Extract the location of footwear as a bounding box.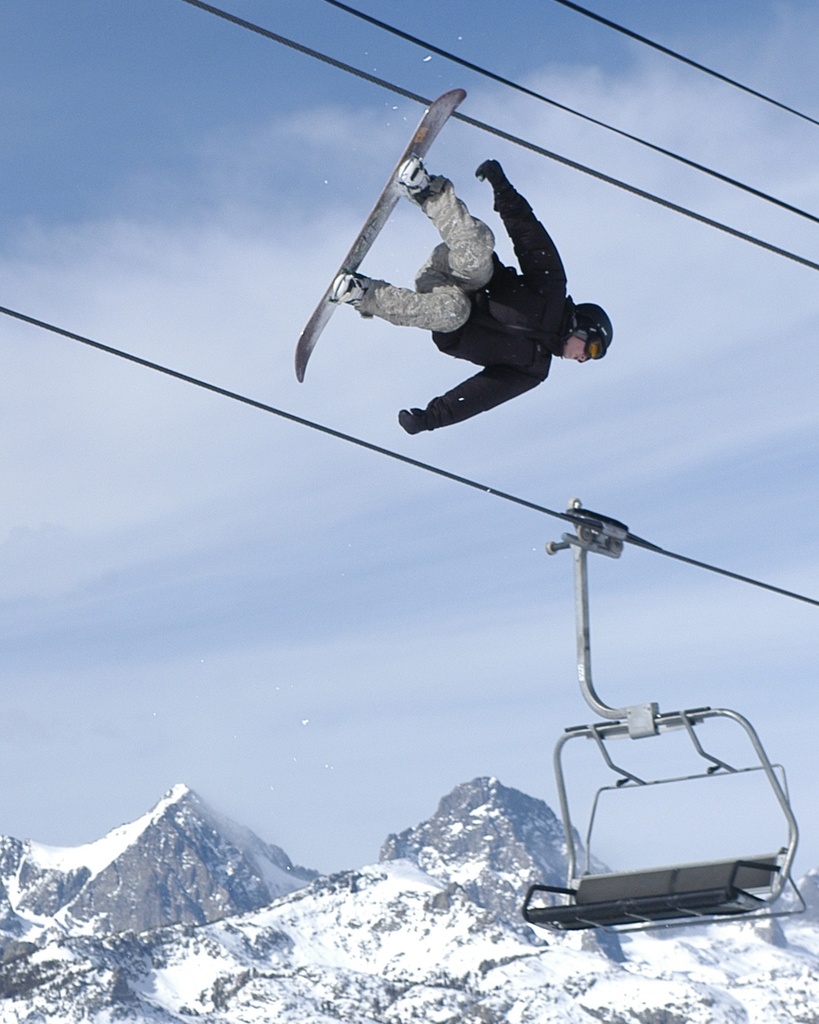
bbox=(400, 158, 433, 201).
